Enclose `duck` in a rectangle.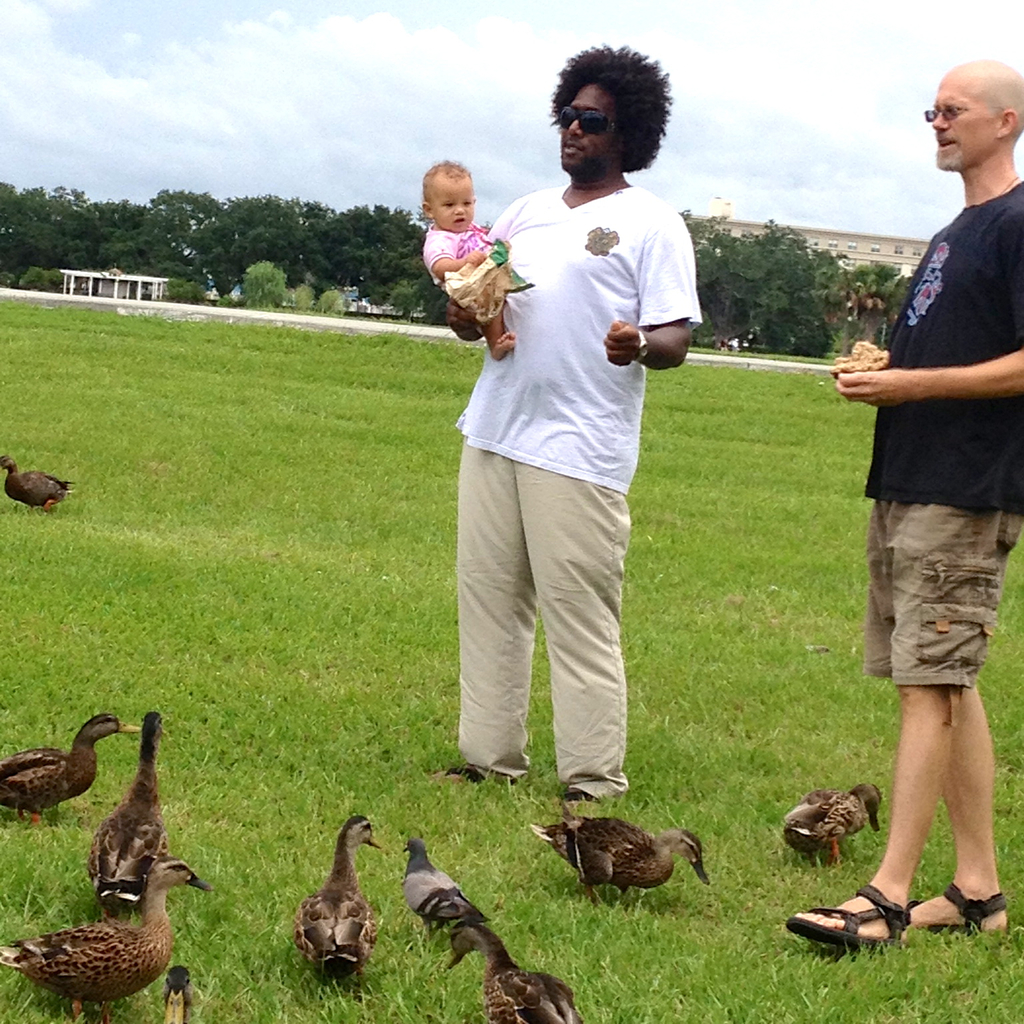
bbox(1, 847, 181, 1002).
